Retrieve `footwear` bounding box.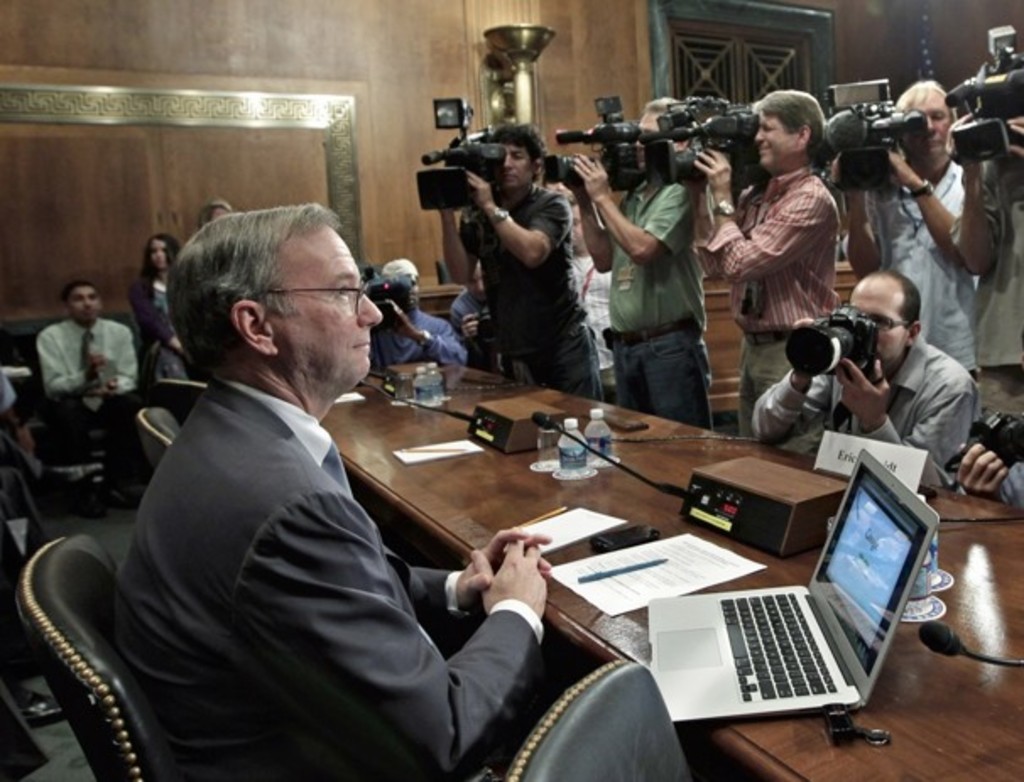
Bounding box: crop(122, 478, 139, 507).
